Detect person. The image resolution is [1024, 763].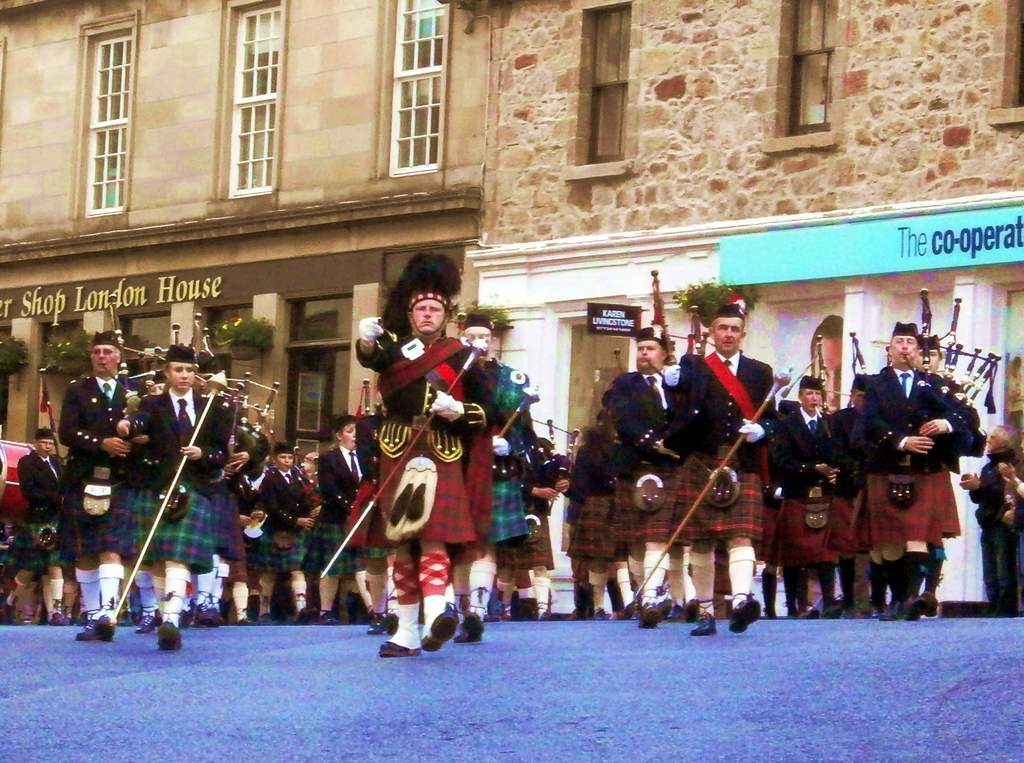
BBox(380, 275, 486, 648).
